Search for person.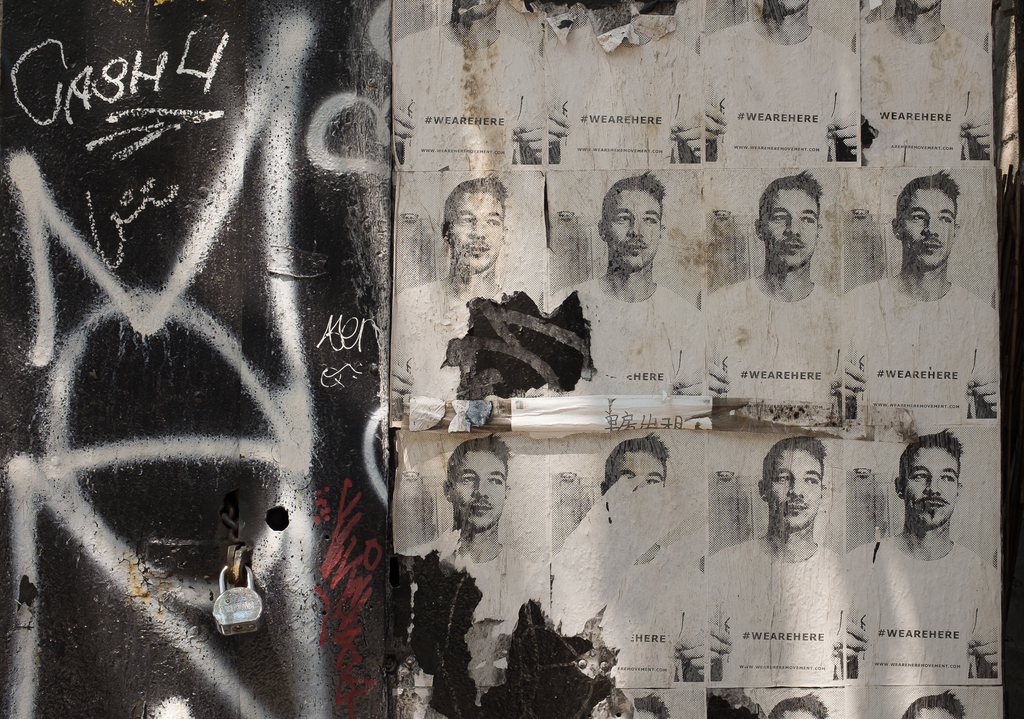
Found at (x1=708, y1=0, x2=859, y2=165).
